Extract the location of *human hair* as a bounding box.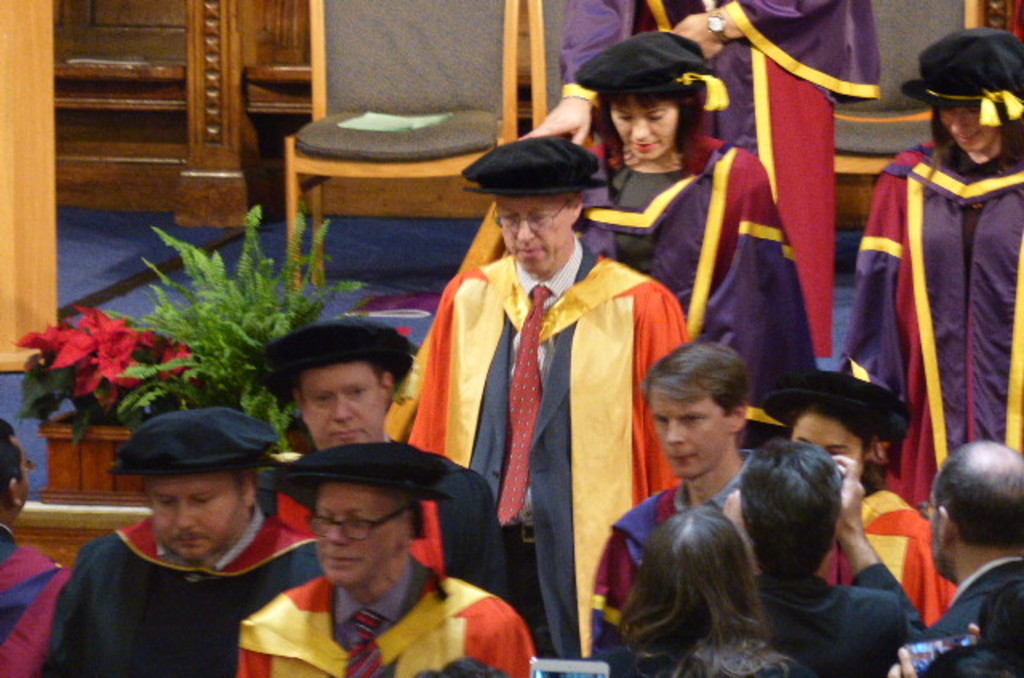
rect(616, 505, 813, 676).
